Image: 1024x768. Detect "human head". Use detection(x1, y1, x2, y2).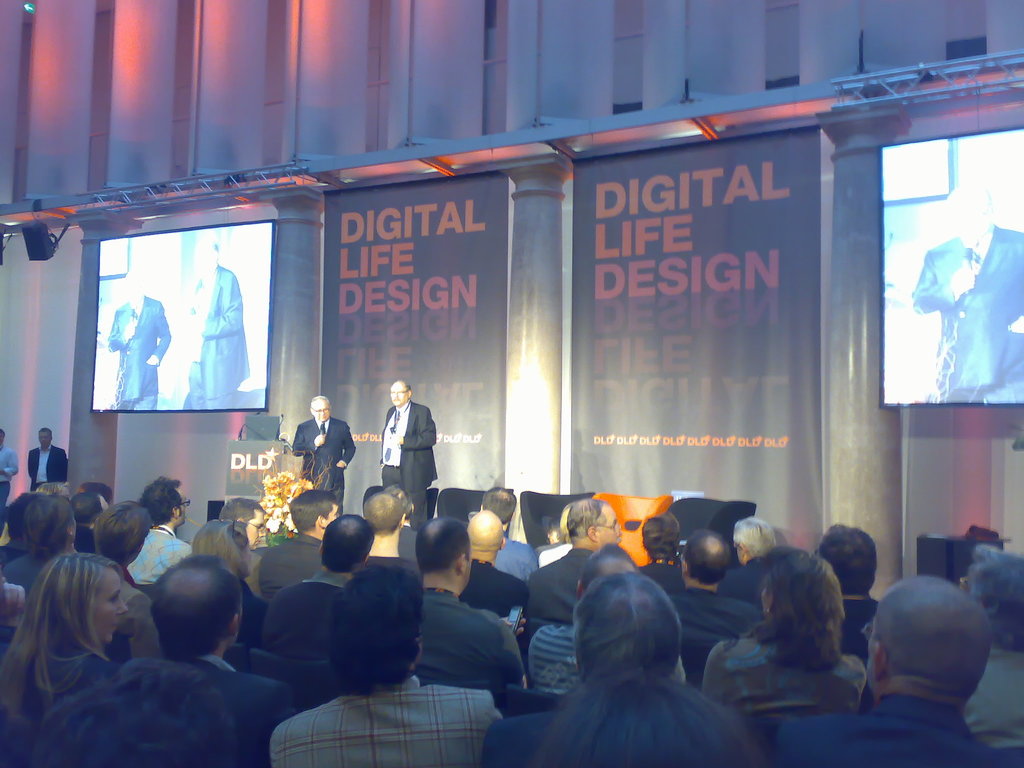
detection(367, 490, 406, 532).
